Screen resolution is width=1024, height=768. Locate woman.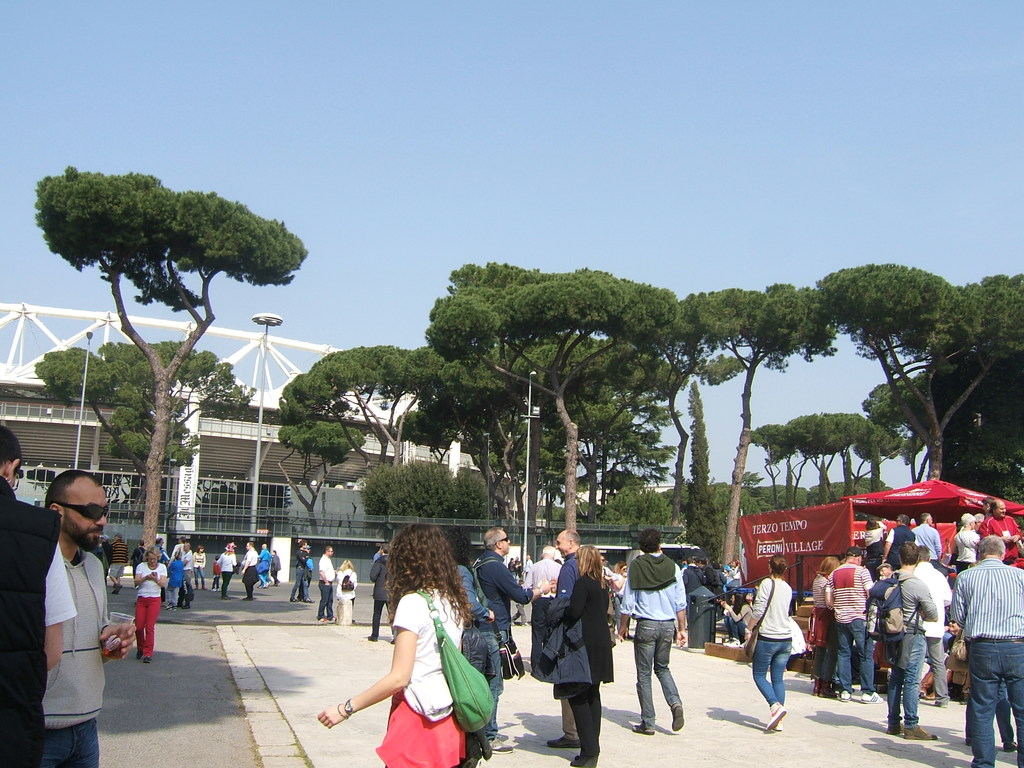
(x1=743, y1=556, x2=794, y2=730).
